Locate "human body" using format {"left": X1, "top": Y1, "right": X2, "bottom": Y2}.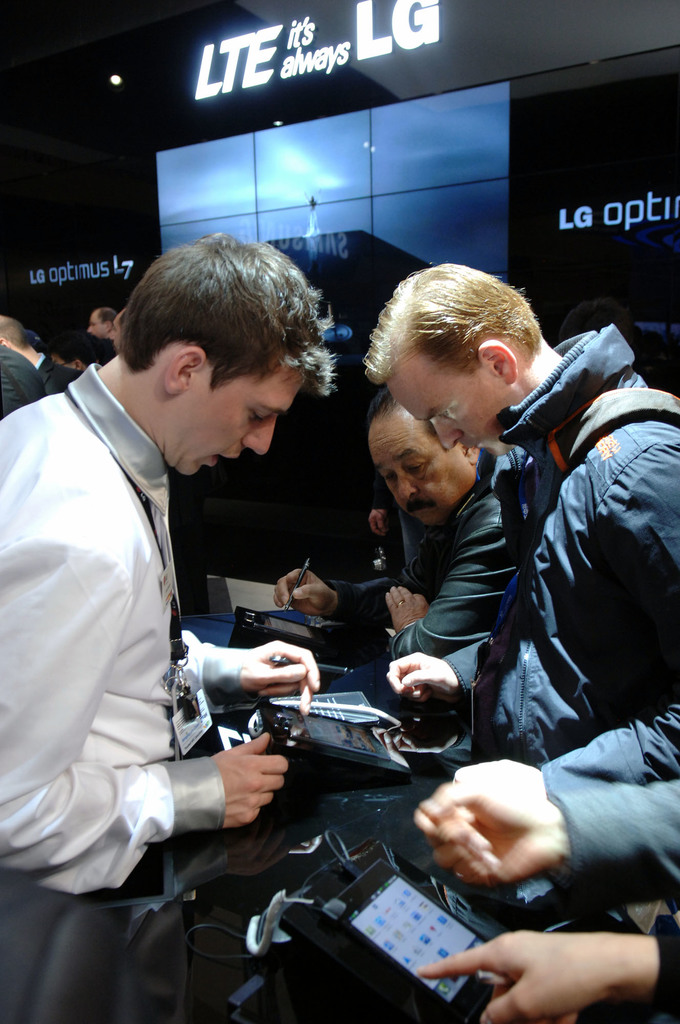
{"left": 263, "top": 382, "right": 547, "bottom": 669}.
